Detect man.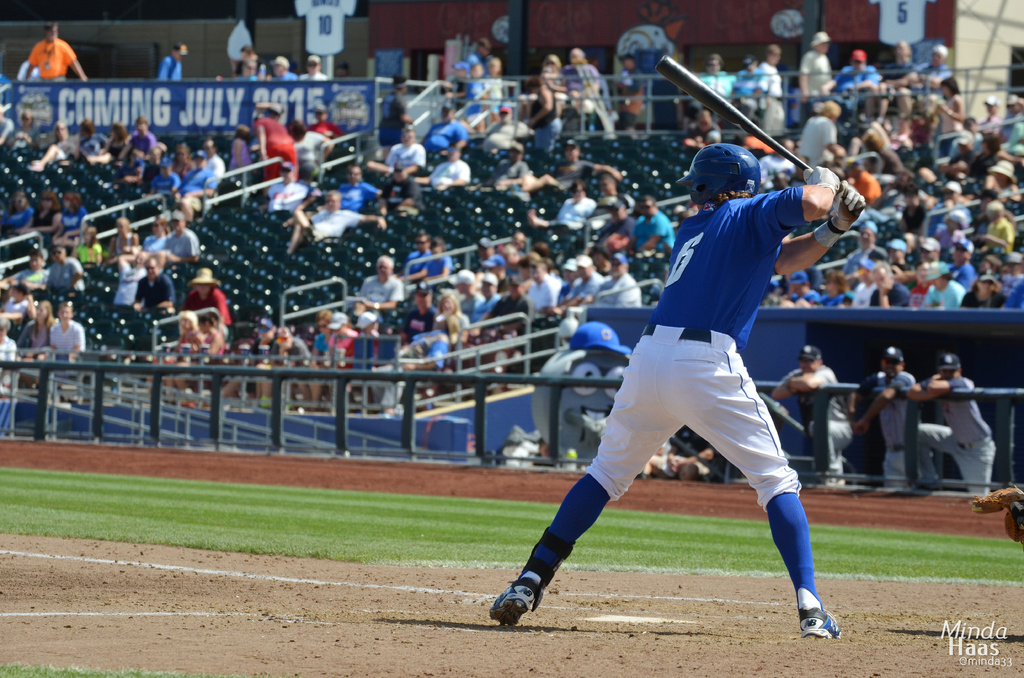
Detected at detection(756, 44, 783, 133).
